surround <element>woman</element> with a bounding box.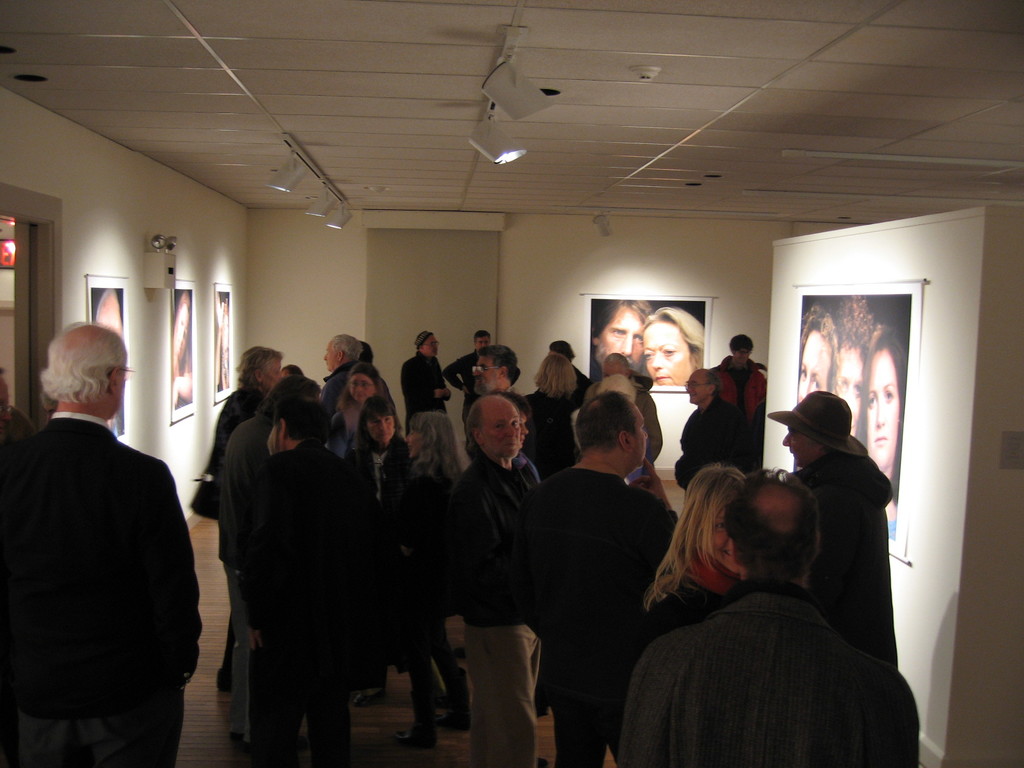
x1=394, y1=410, x2=472, y2=752.
